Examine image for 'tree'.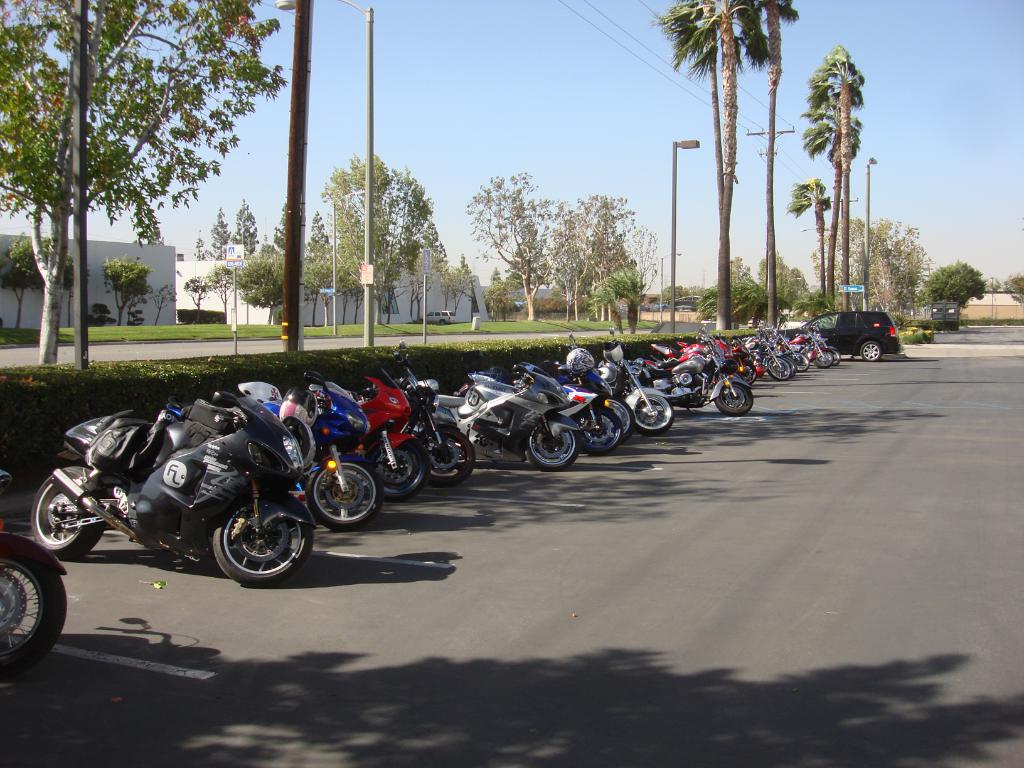
Examination result: 0:225:80:342.
